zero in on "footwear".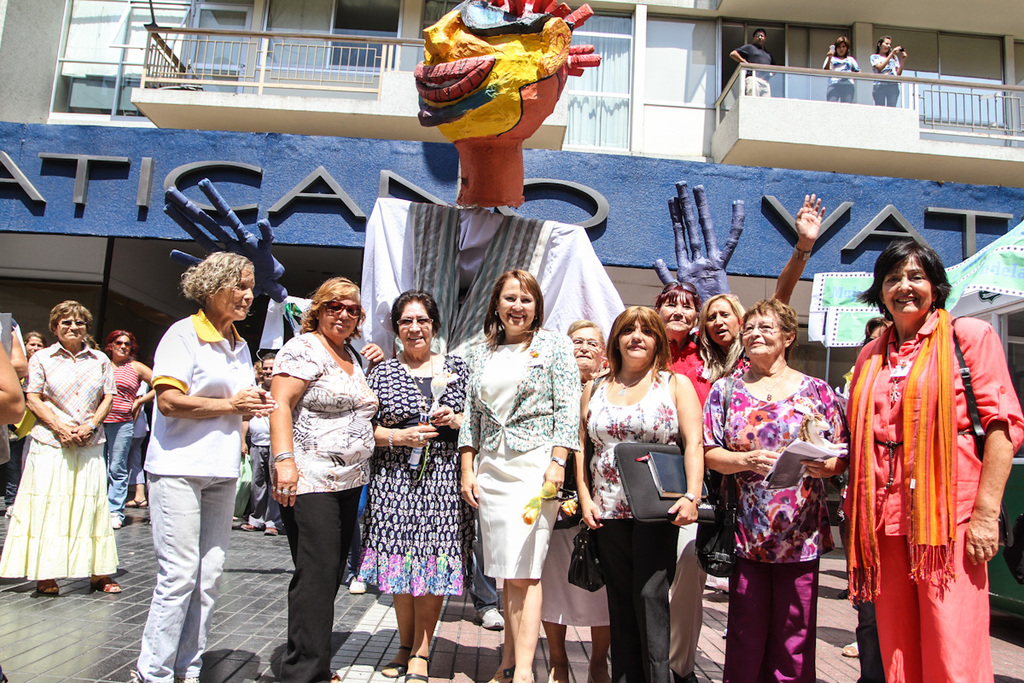
Zeroed in: Rect(587, 658, 611, 682).
